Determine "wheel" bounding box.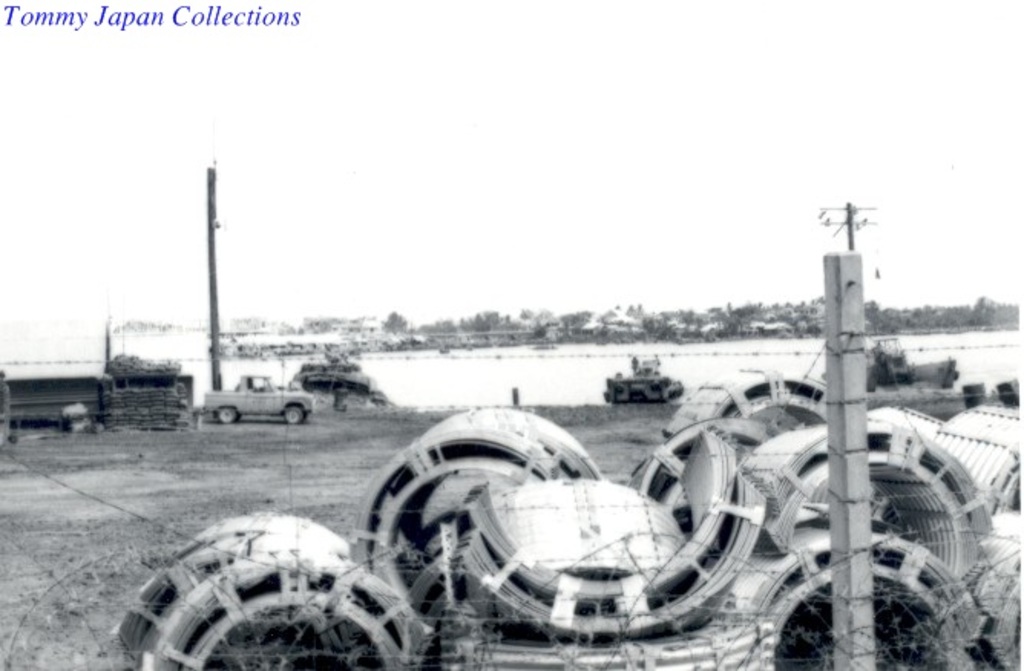
Determined: (216,406,244,423).
